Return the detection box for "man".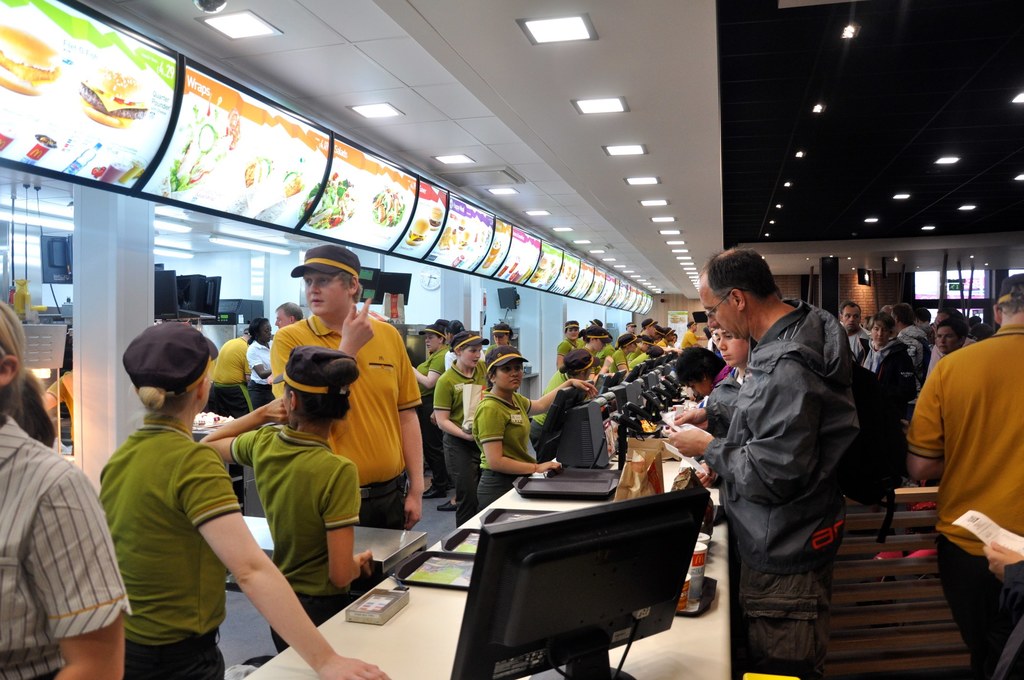
Rect(275, 248, 426, 553).
